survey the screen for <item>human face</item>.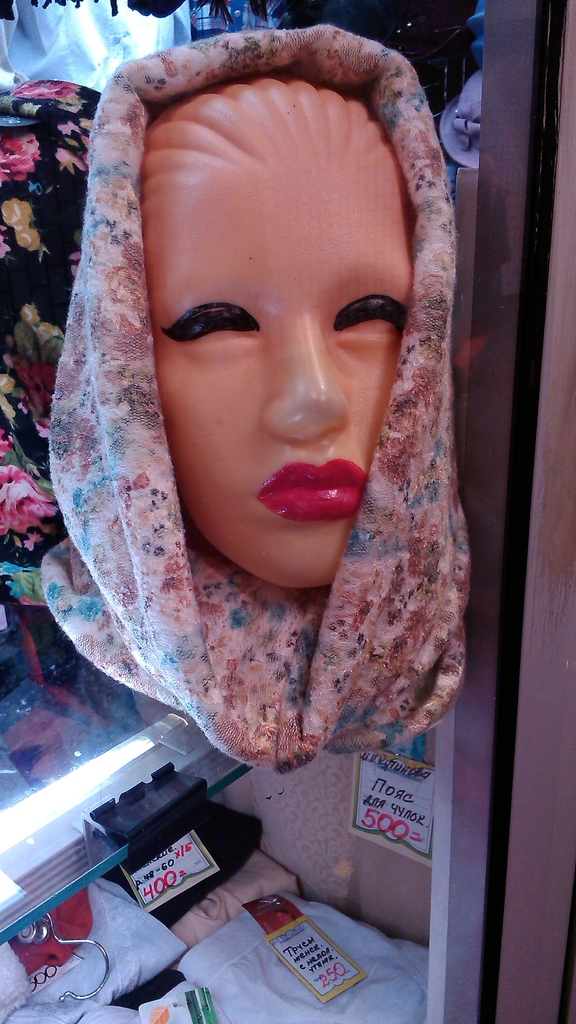
Survey found: {"x1": 122, "y1": 101, "x2": 433, "y2": 568}.
